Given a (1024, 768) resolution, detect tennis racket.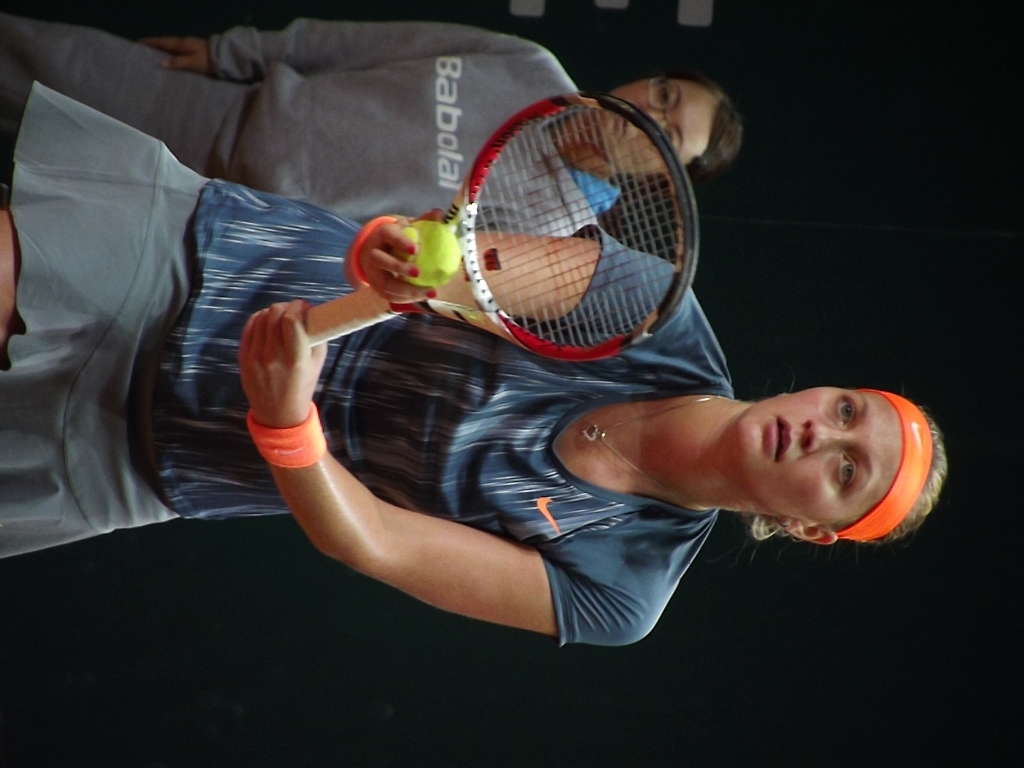
(left=301, top=90, right=703, bottom=365).
